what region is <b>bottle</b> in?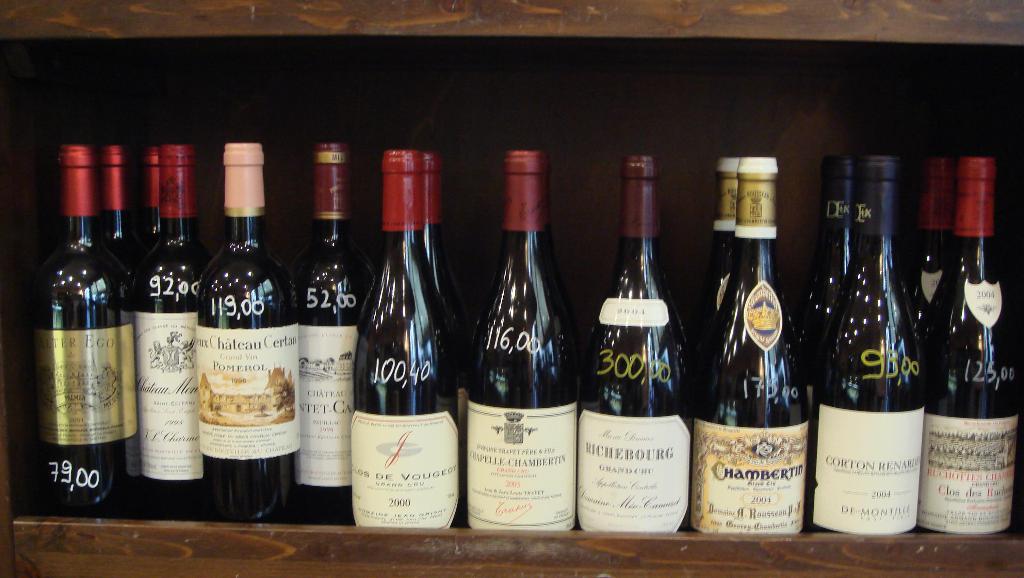
Rect(459, 142, 579, 527).
